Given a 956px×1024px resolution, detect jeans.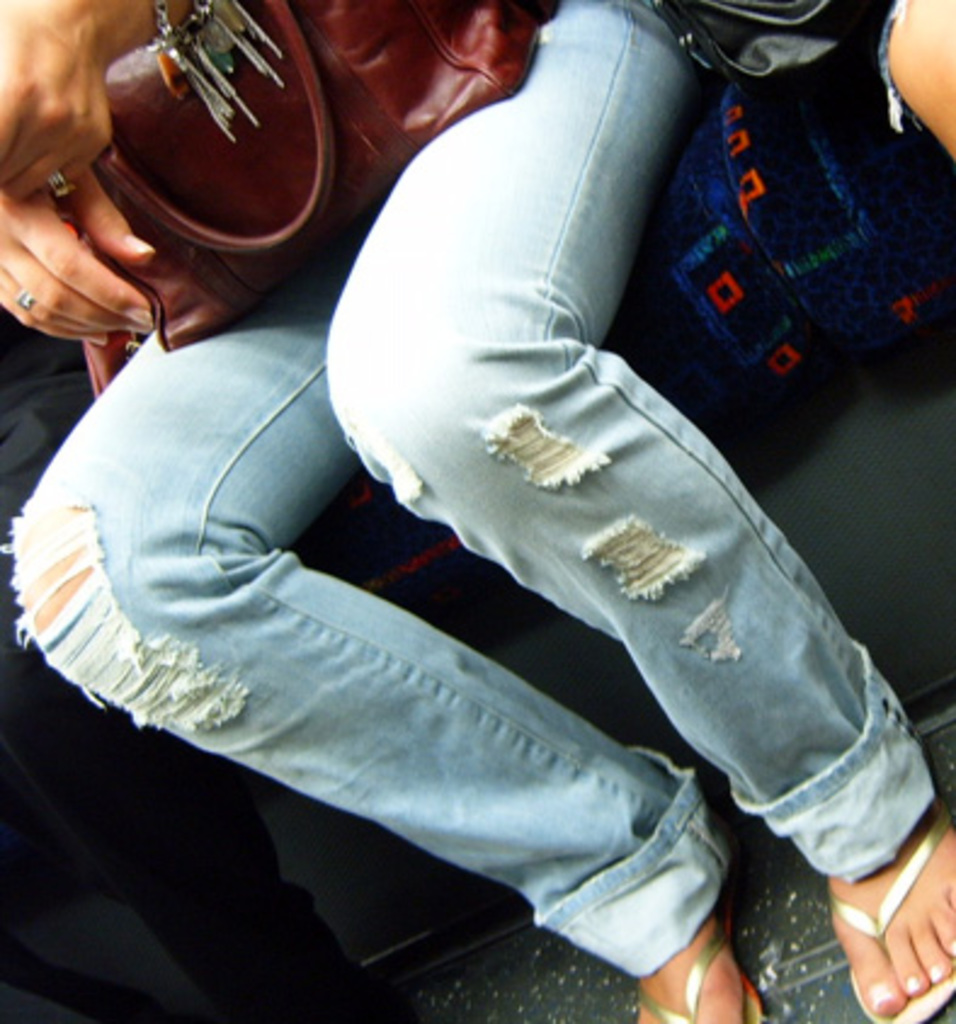
{"x1": 0, "y1": 0, "x2": 937, "y2": 978}.
